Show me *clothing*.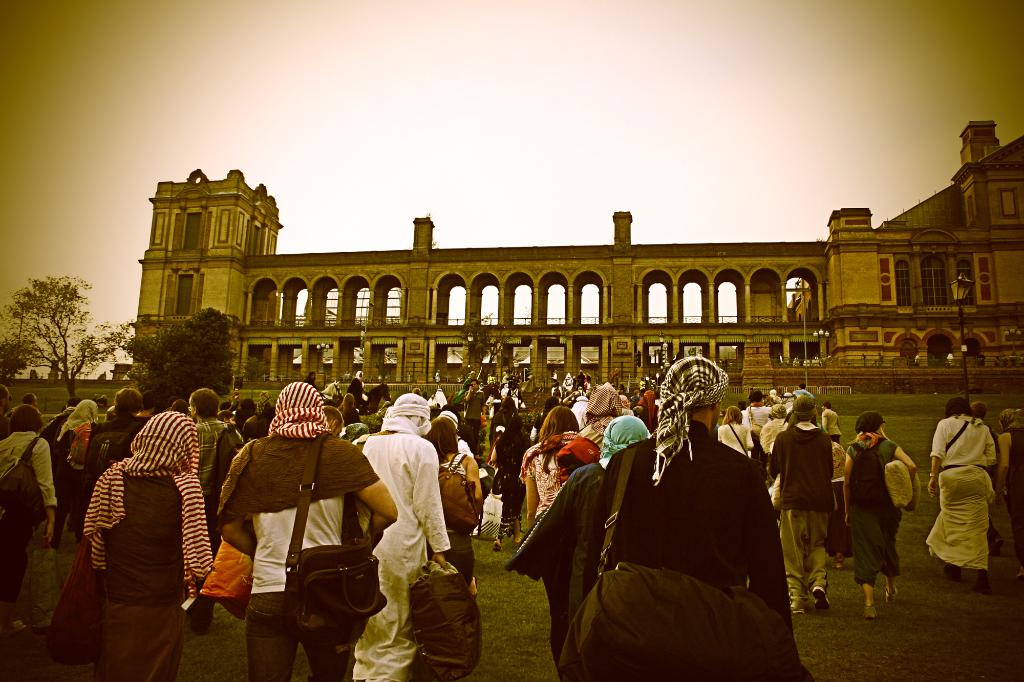
*clothing* is here: [481,402,521,488].
